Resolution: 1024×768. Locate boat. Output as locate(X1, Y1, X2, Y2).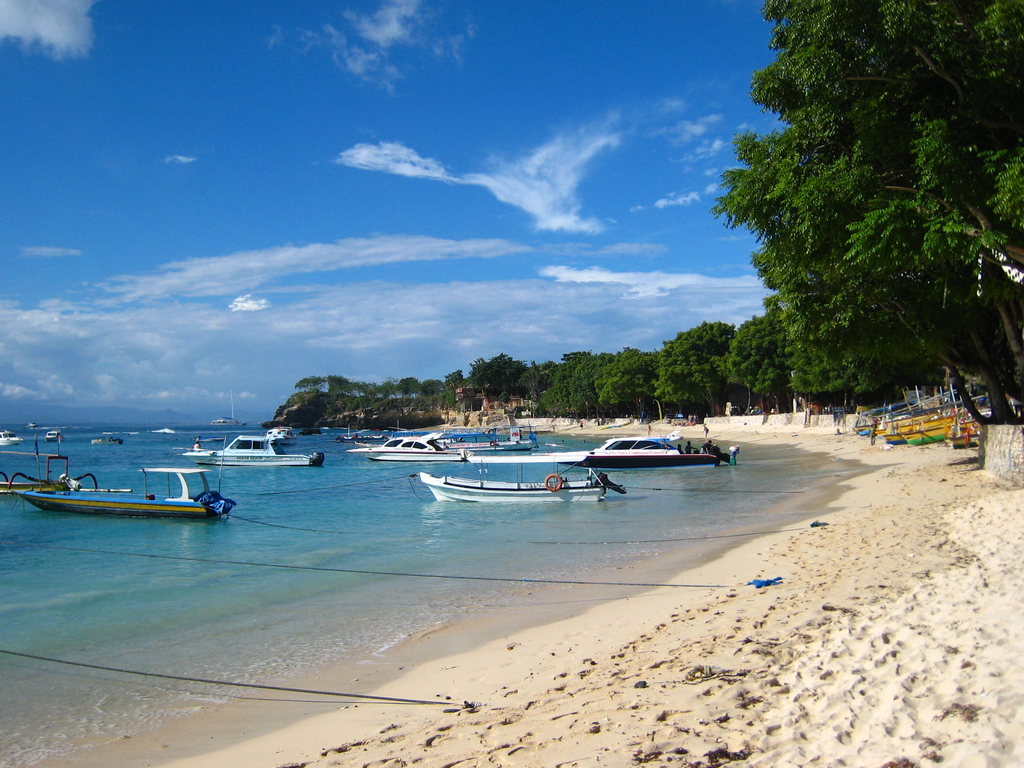
locate(347, 429, 474, 466).
